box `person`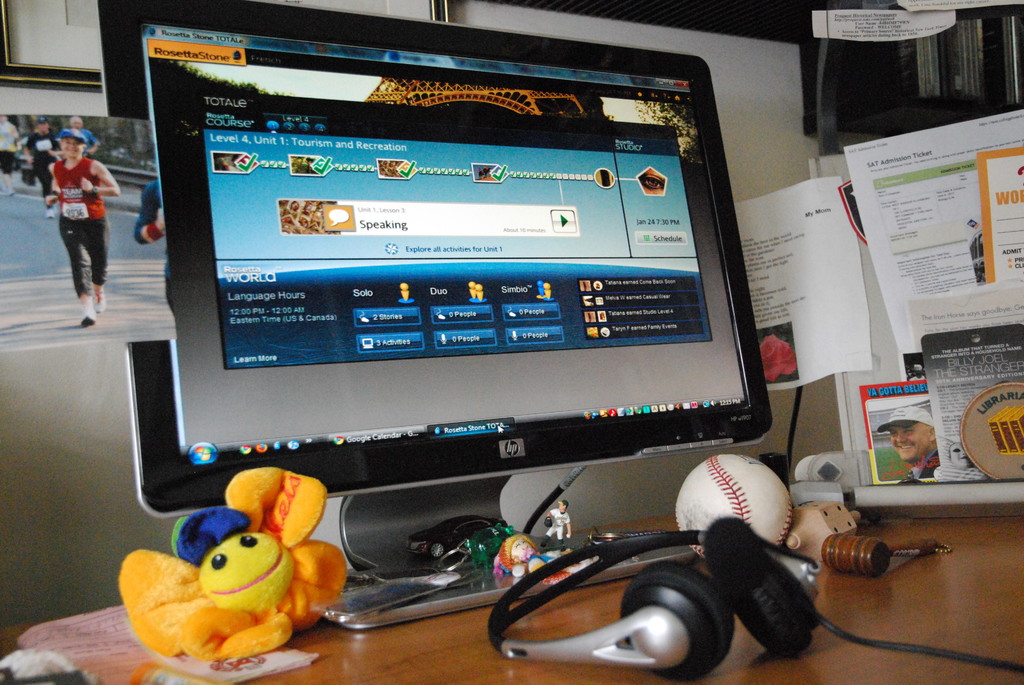
box(0, 111, 24, 200)
